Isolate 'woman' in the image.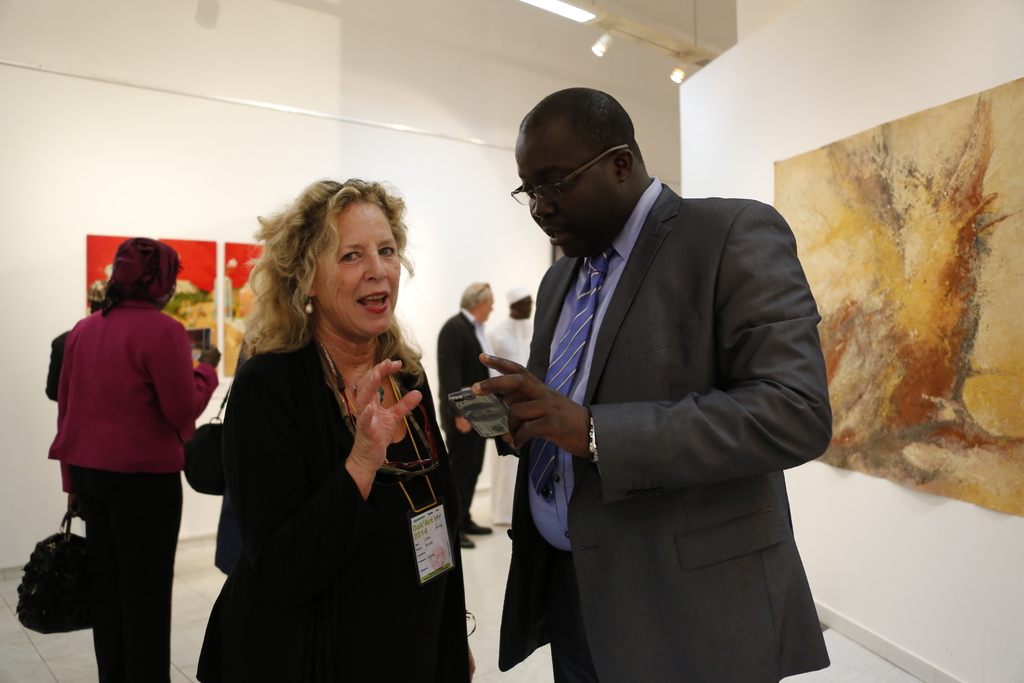
Isolated region: bbox=(195, 173, 476, 682).
